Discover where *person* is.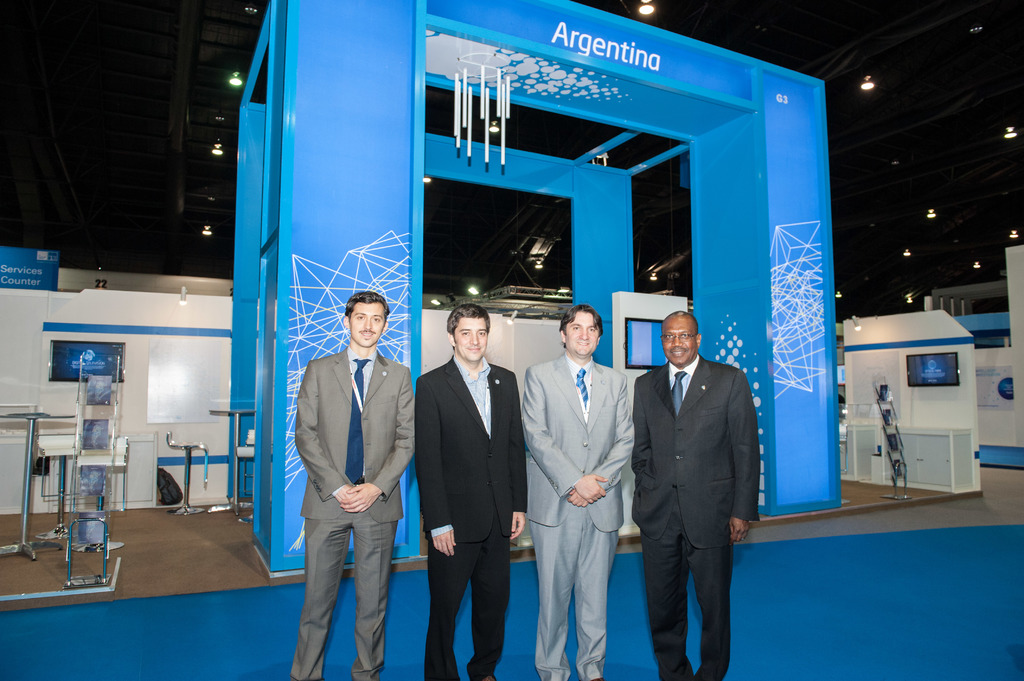
Discovered at region(413, 303, 528, 680).
